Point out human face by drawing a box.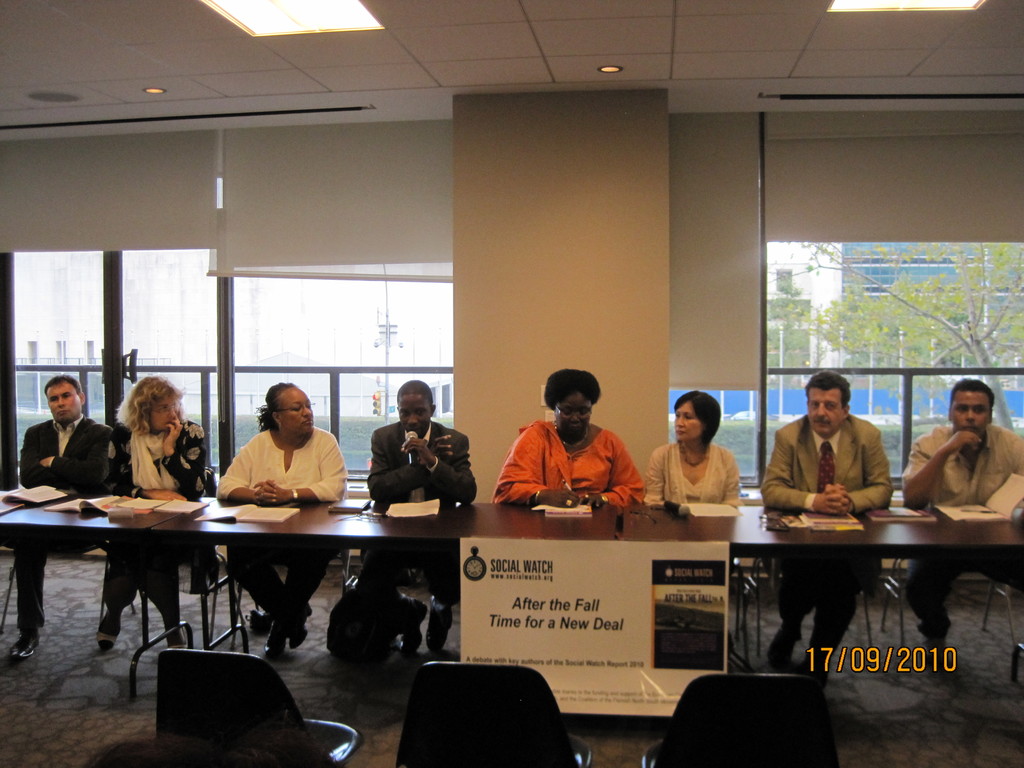
box=[552, 391, 593, 439].
